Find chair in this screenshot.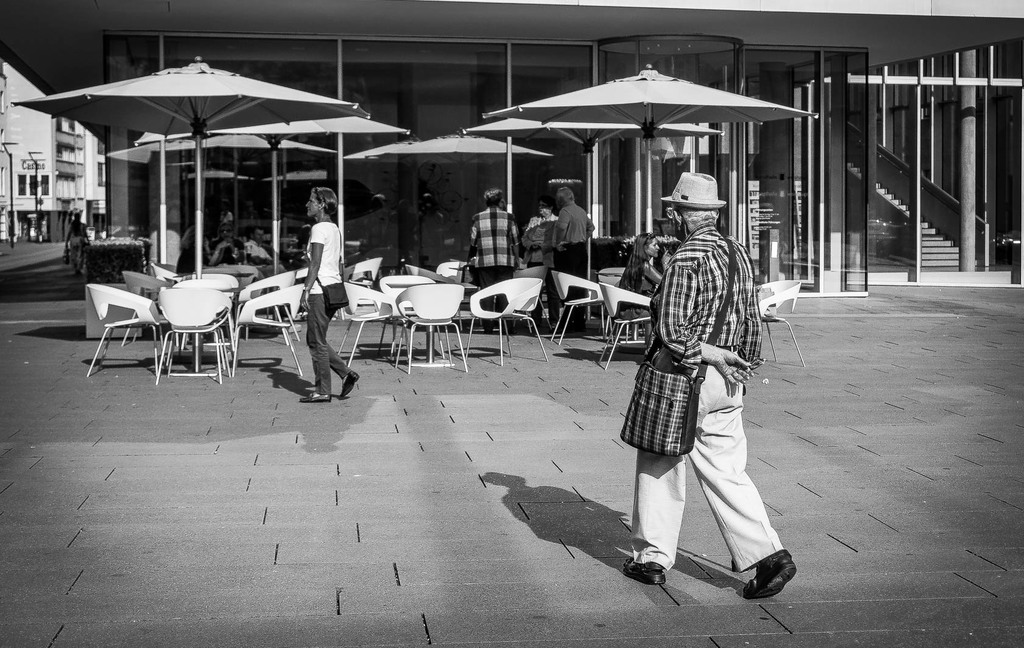
The bounding box for chair is [x1=114, y1=268, x2=225, y2=385].
